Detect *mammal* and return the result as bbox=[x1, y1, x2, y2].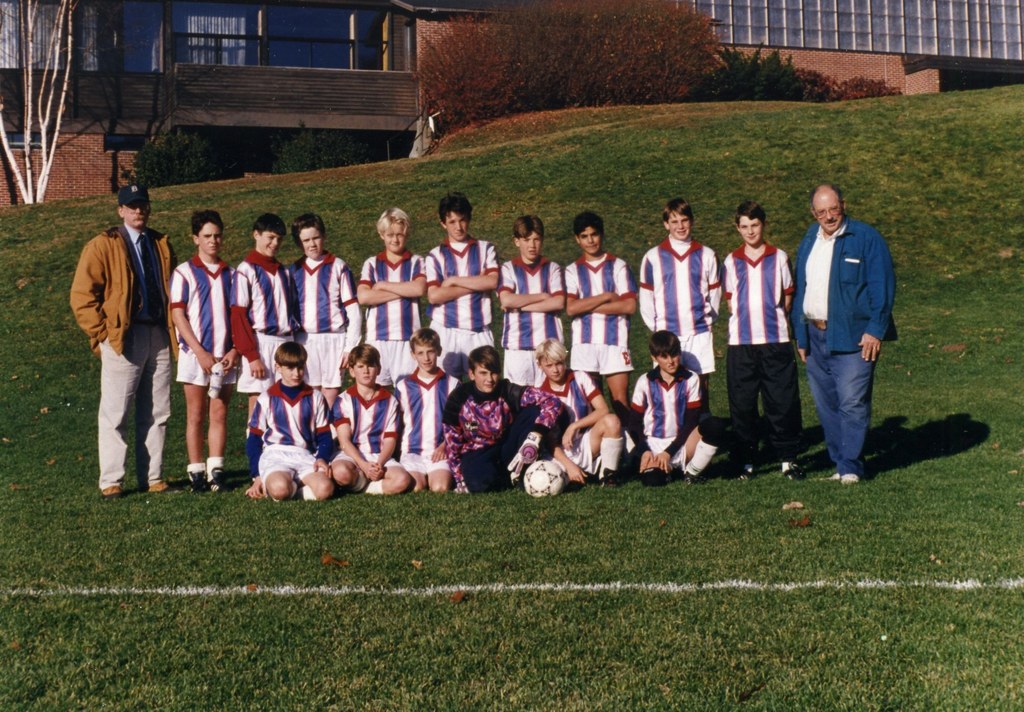
bbox=[67, 179, 177, 499].
